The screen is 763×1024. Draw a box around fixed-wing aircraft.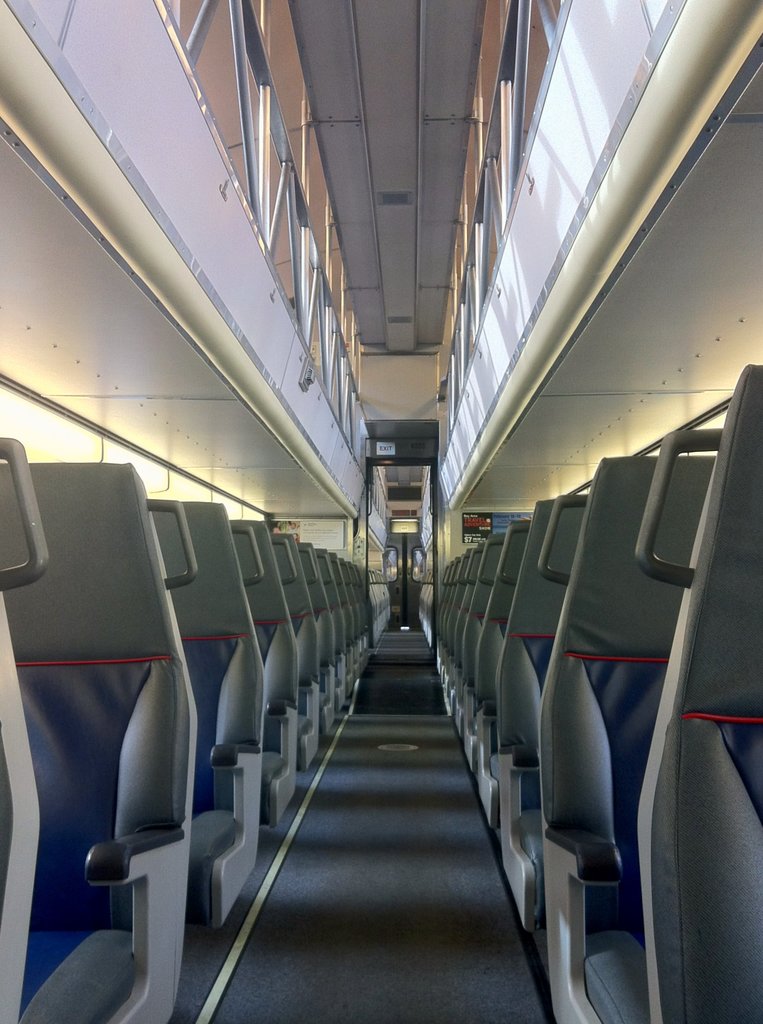
x1=0, y1=1, x2=762, y2=1023.
